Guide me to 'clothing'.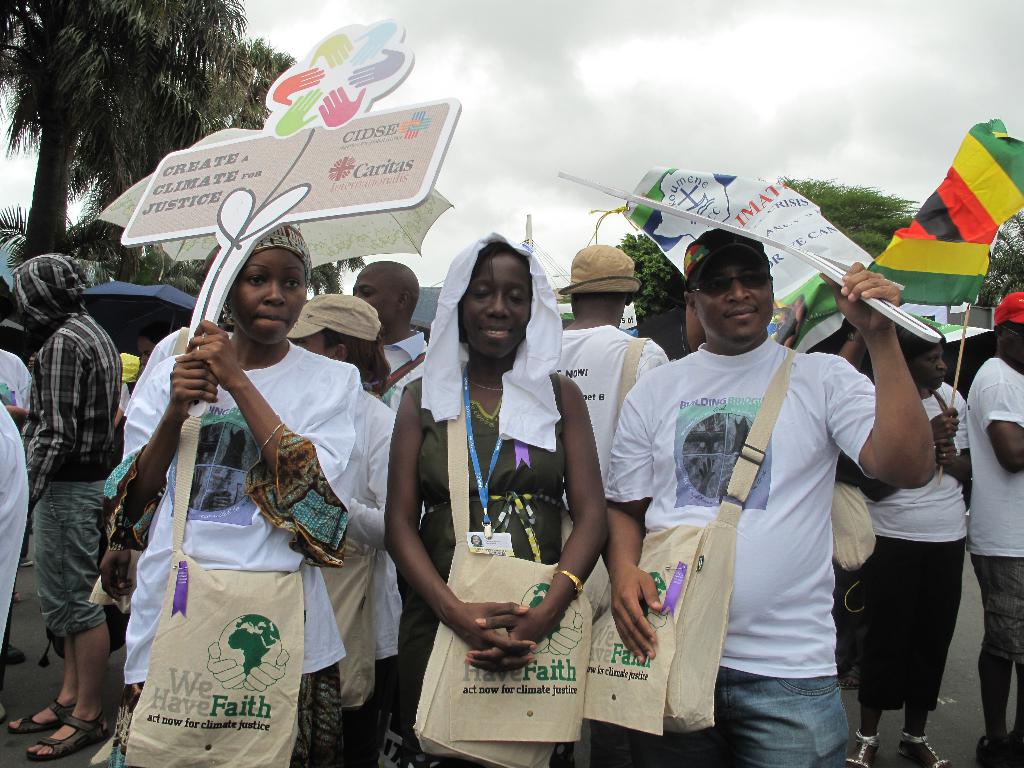
Guidance: (left=626, top=253, right=890, bottom=759).
